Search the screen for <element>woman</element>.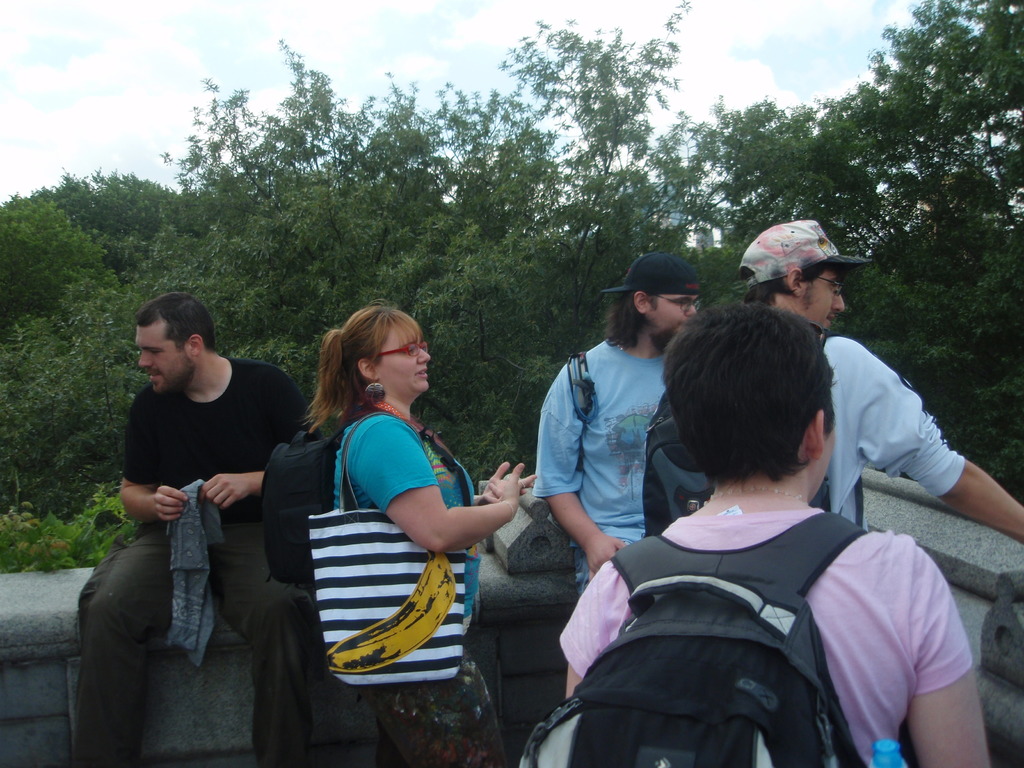
Found at [559,301,989,767].
